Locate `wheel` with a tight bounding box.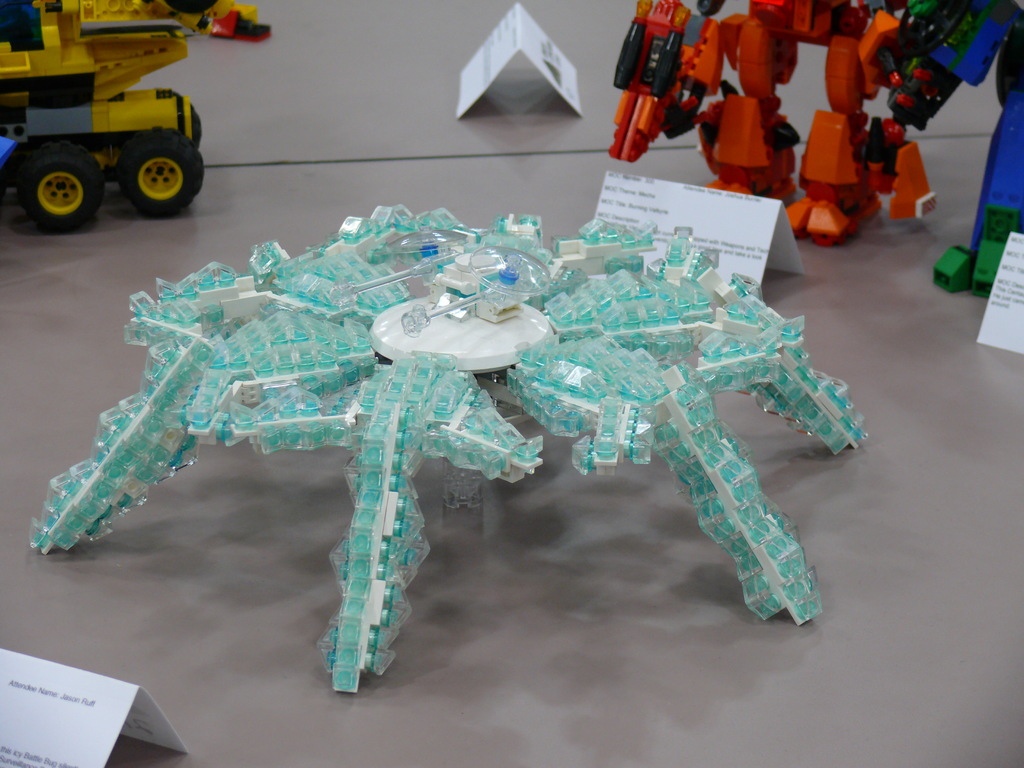
113,125,204,217.
